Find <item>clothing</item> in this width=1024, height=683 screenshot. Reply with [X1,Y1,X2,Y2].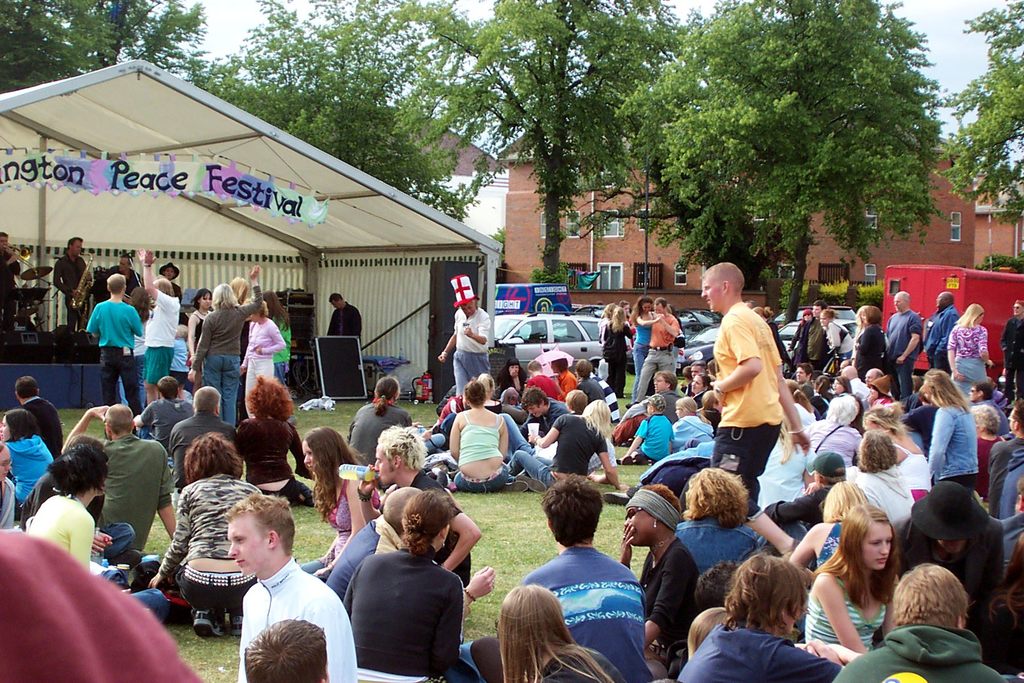
[302,472,378,583].
